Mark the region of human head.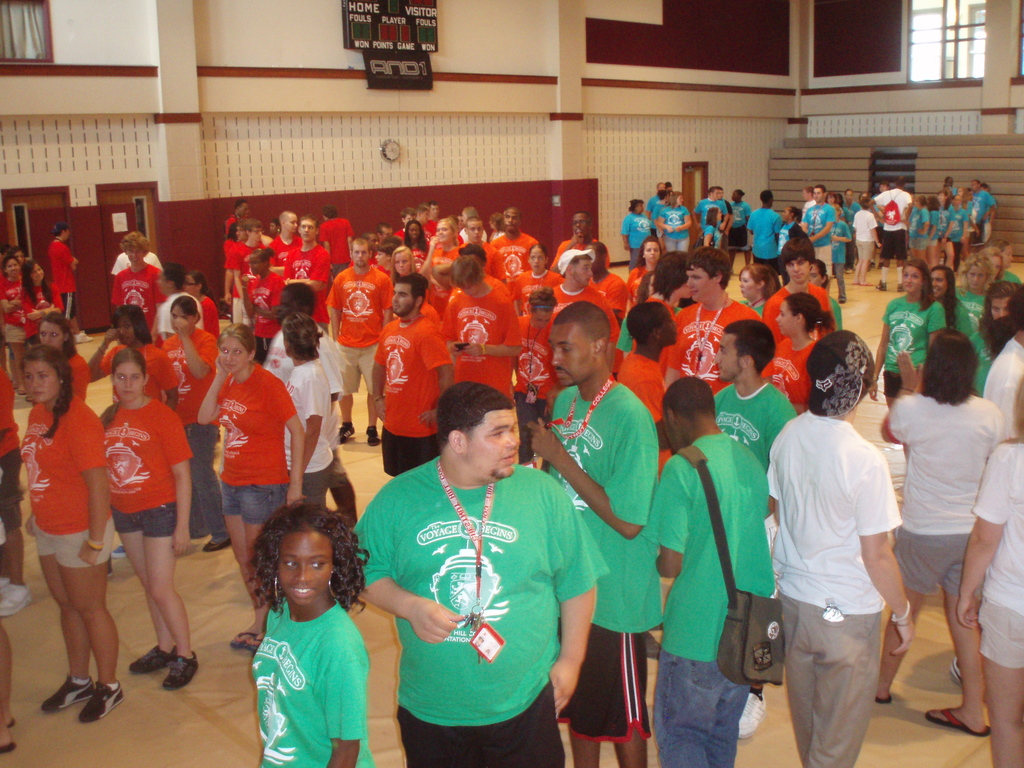
Region: {"left": 435, "top": 218, "right": 454, "bottom": 244}.
